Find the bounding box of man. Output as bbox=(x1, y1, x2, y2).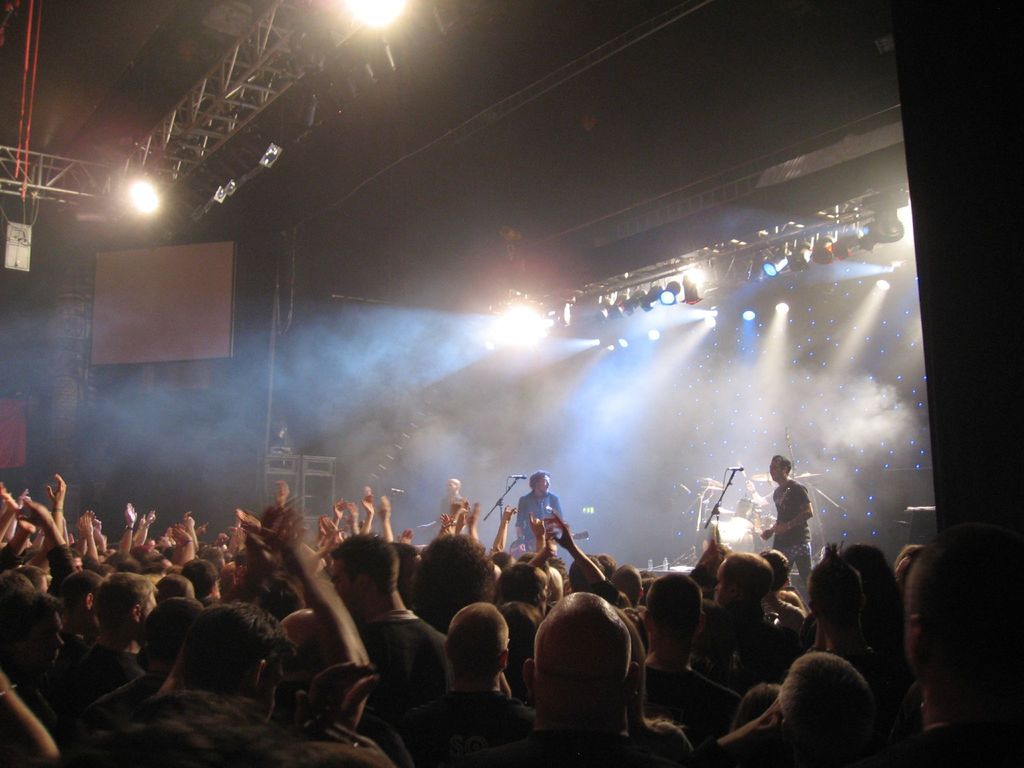
bbox=(80, 569, 159, 680).
